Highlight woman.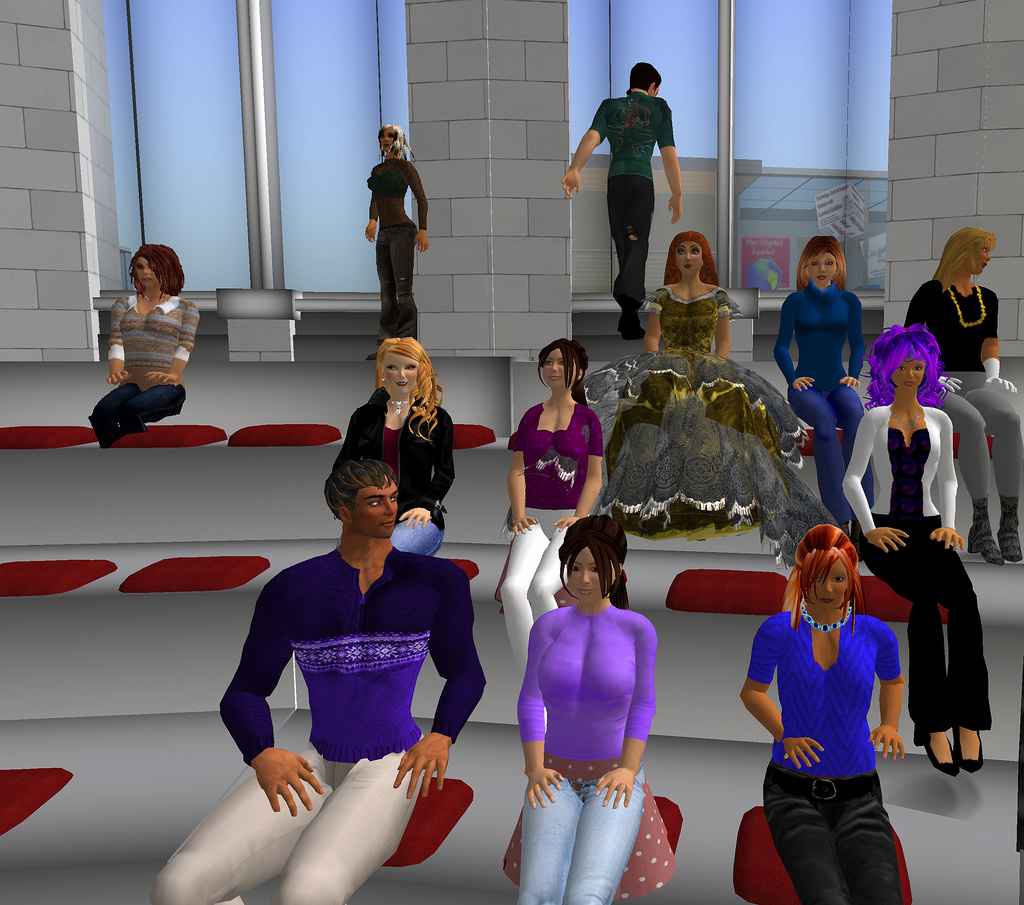
Highlighted region: bbox=[758, 504, 932, 902].
